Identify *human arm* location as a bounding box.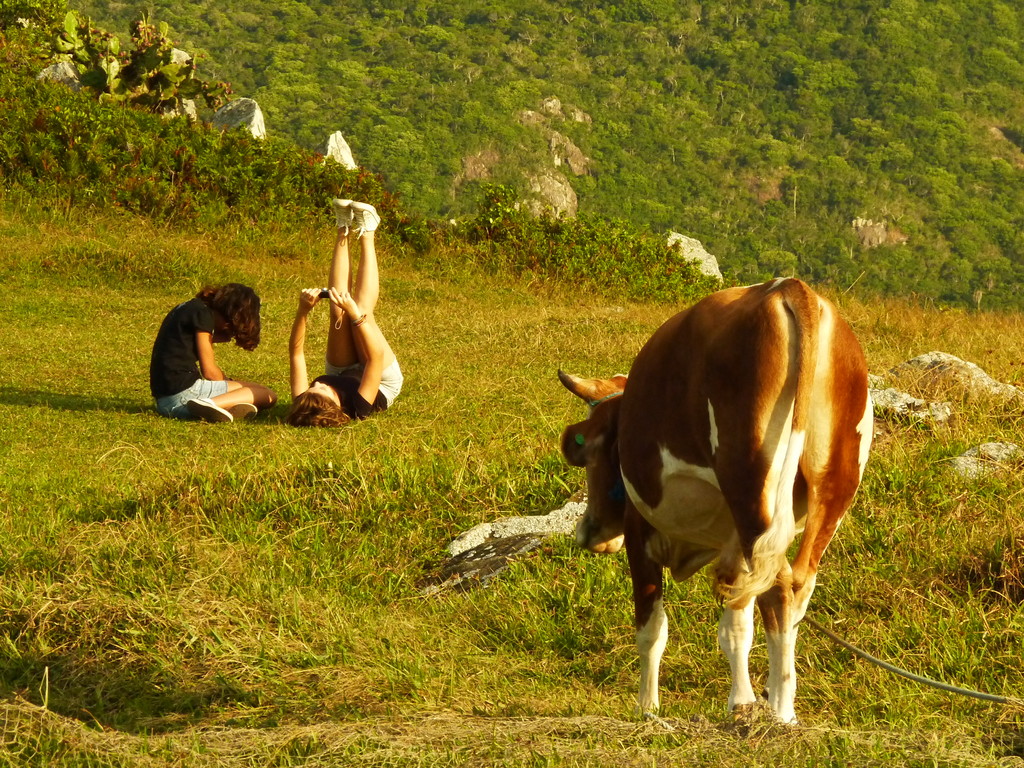
<box>284,283,324,402</box>.
